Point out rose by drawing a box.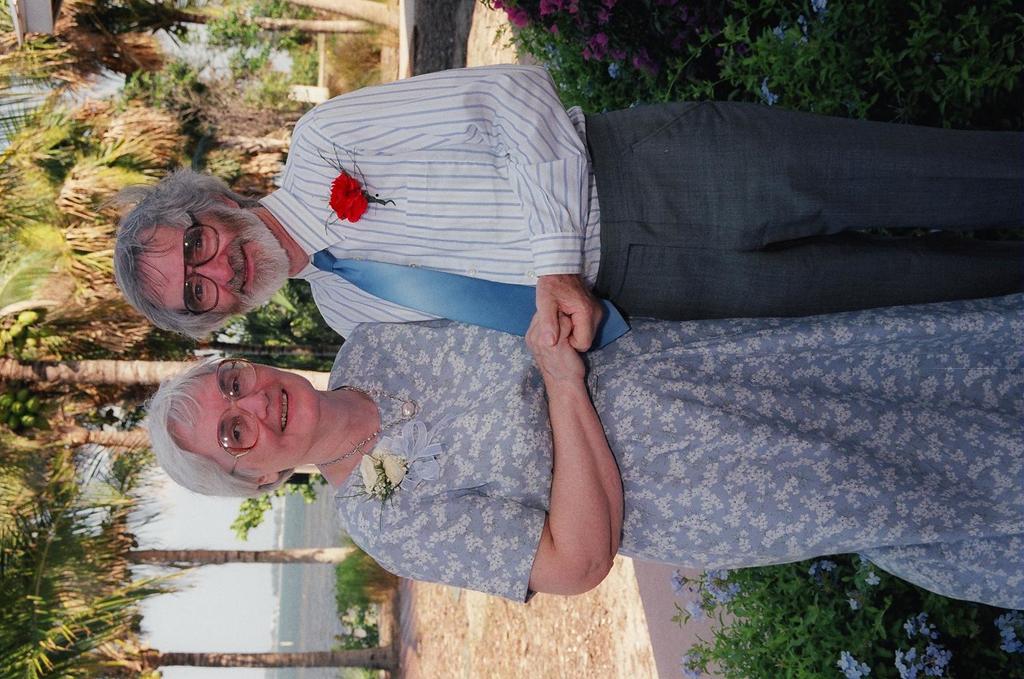
(x1=385, y1=458, x2=406, y2=486).
